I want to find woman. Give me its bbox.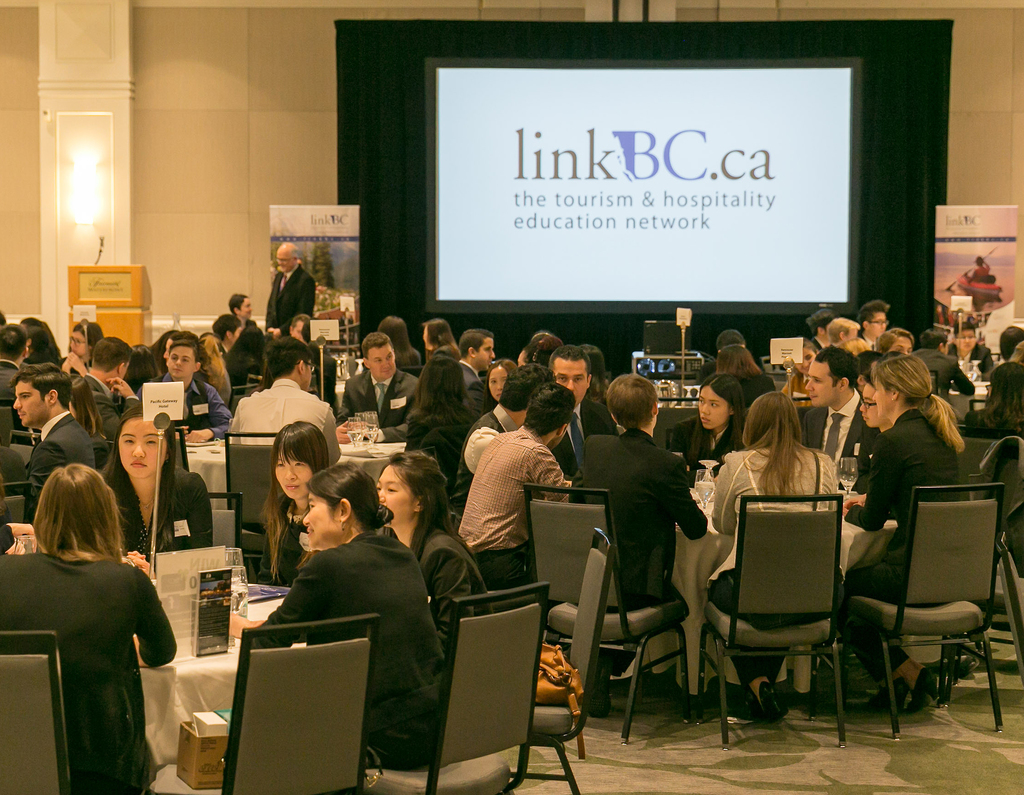
257 419 332 580.
